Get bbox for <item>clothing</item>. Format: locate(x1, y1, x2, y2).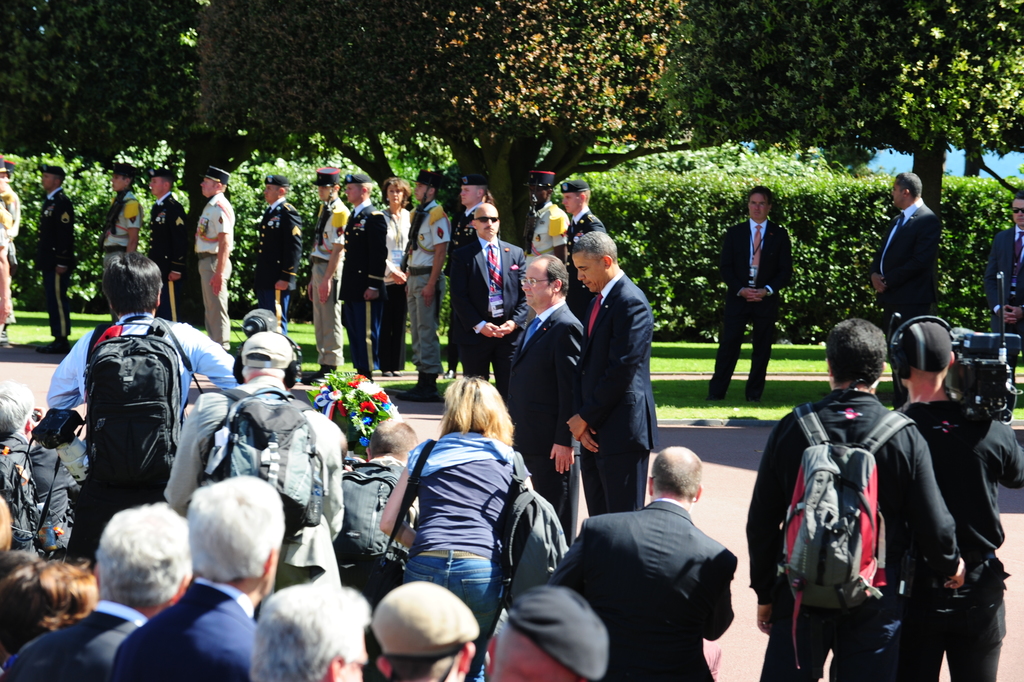
locate(40, 183, 77, 338).
